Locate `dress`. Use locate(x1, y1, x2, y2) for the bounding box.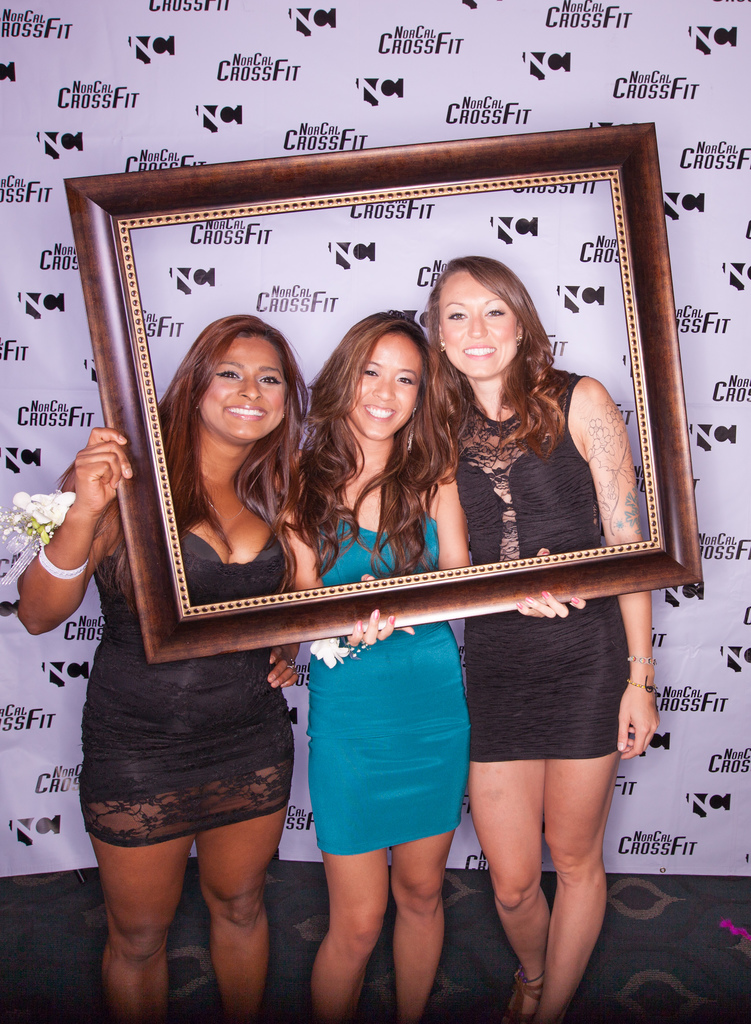
locate(305, 490, 471, 856).
